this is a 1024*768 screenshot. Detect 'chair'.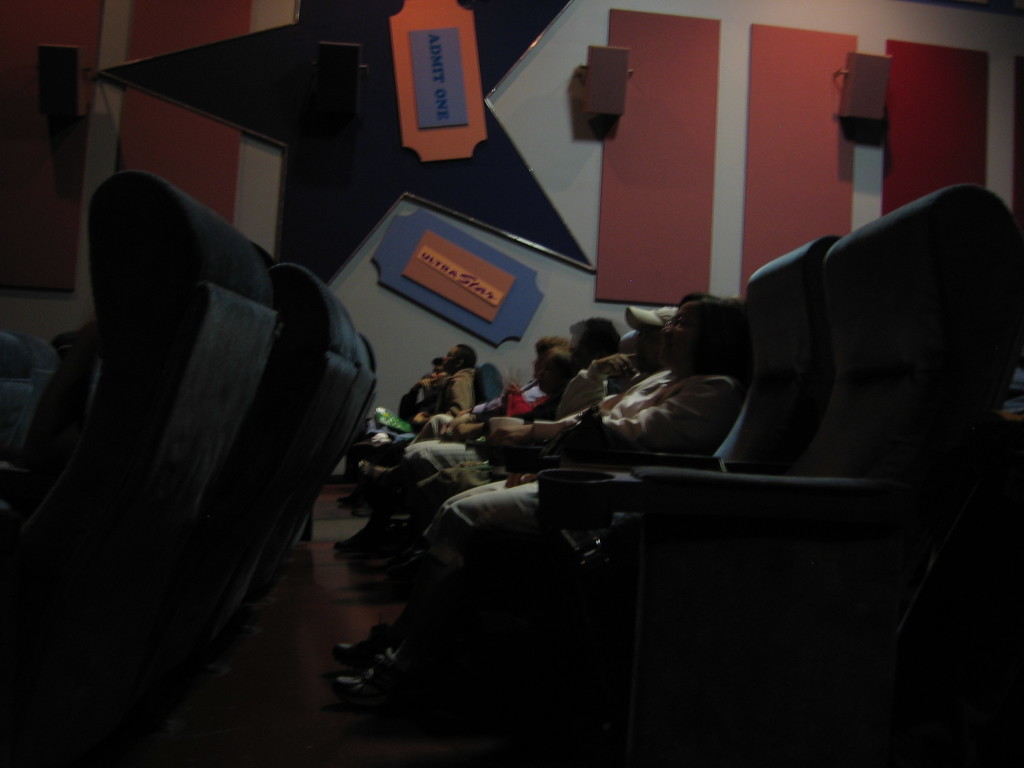
15, 333, 56, 479.
